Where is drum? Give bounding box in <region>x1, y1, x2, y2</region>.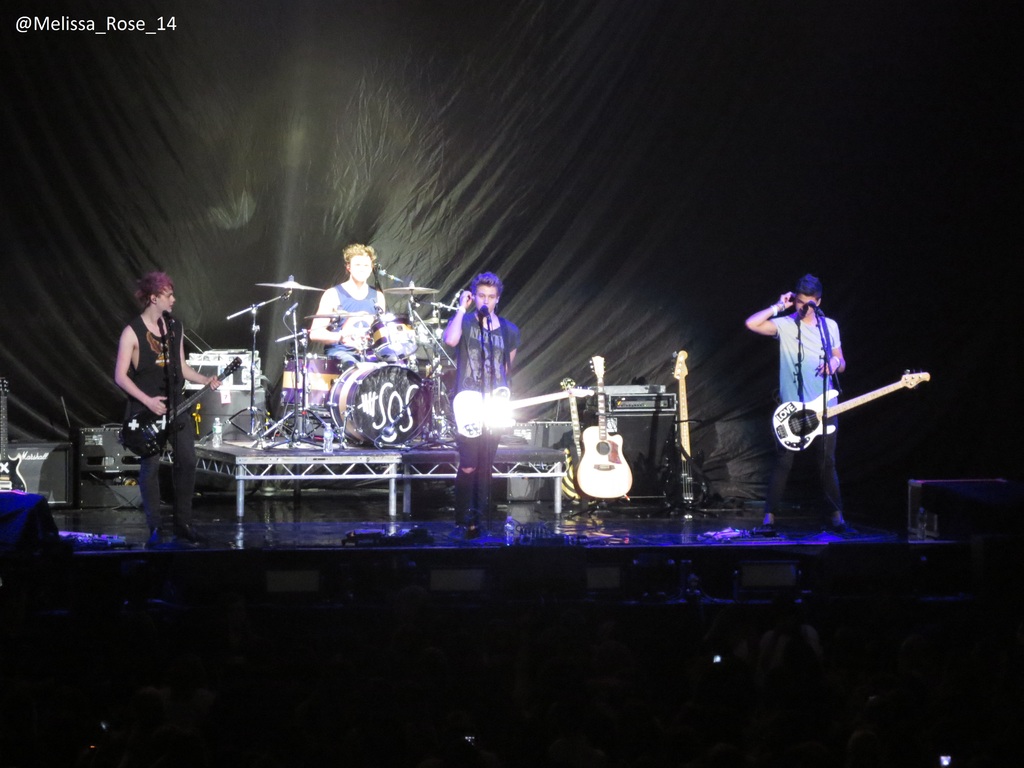
<region>368, 313, 415, 360</region>.
